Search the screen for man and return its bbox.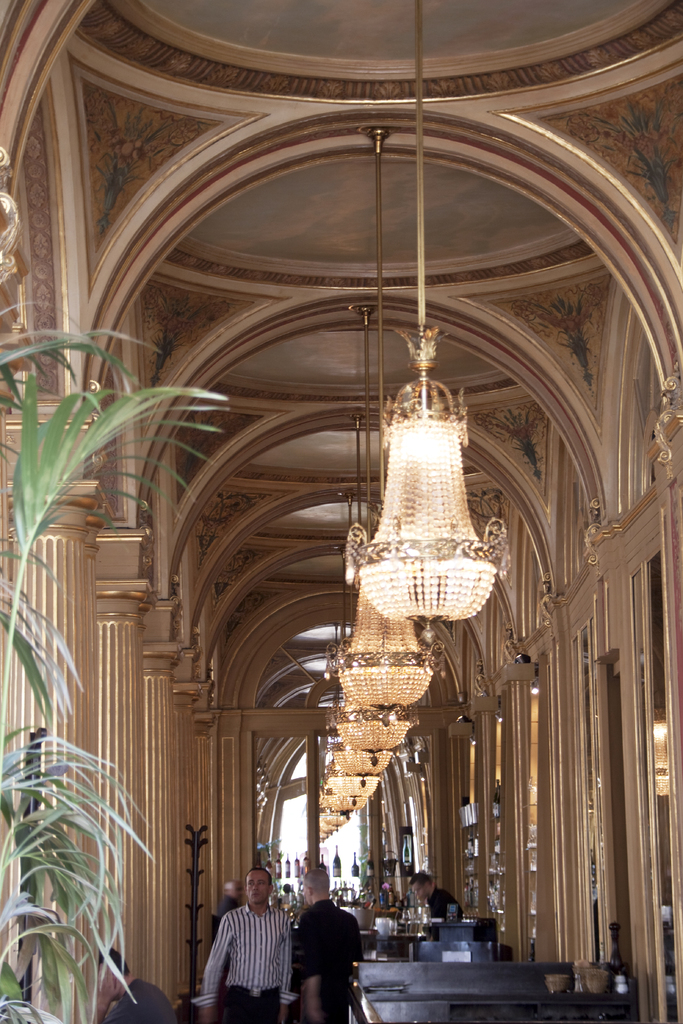
Found: box(86, 939, 172, 1023).
